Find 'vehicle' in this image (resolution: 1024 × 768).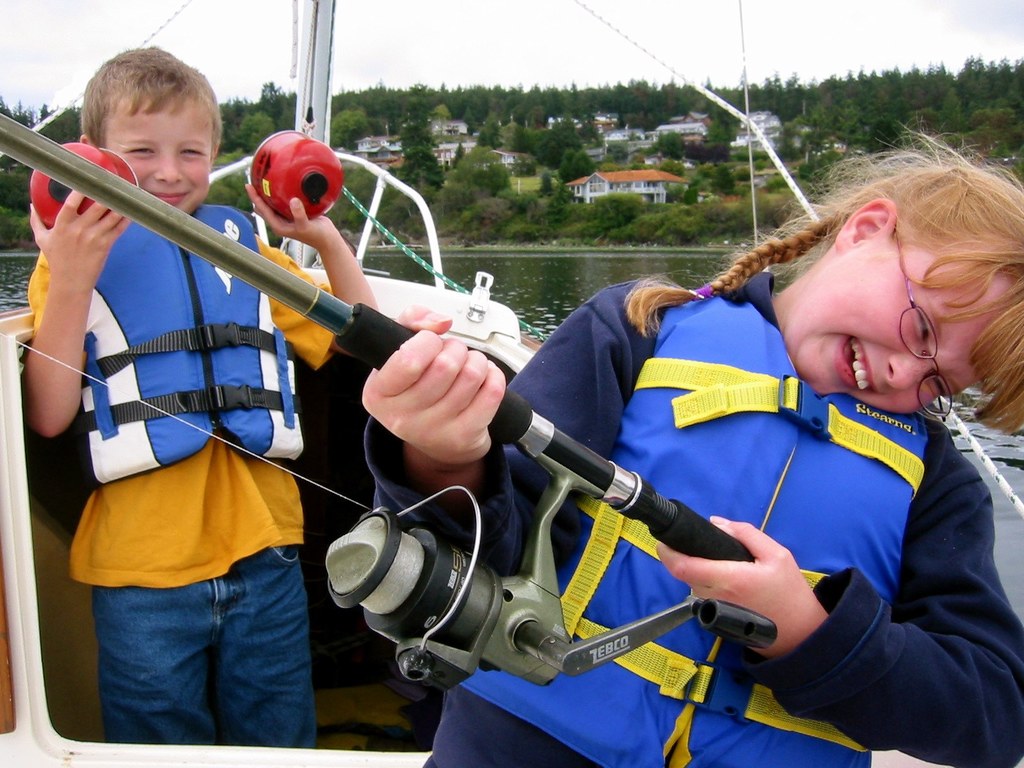
(x1=0, y1=0, x2=1023, y2=767).
